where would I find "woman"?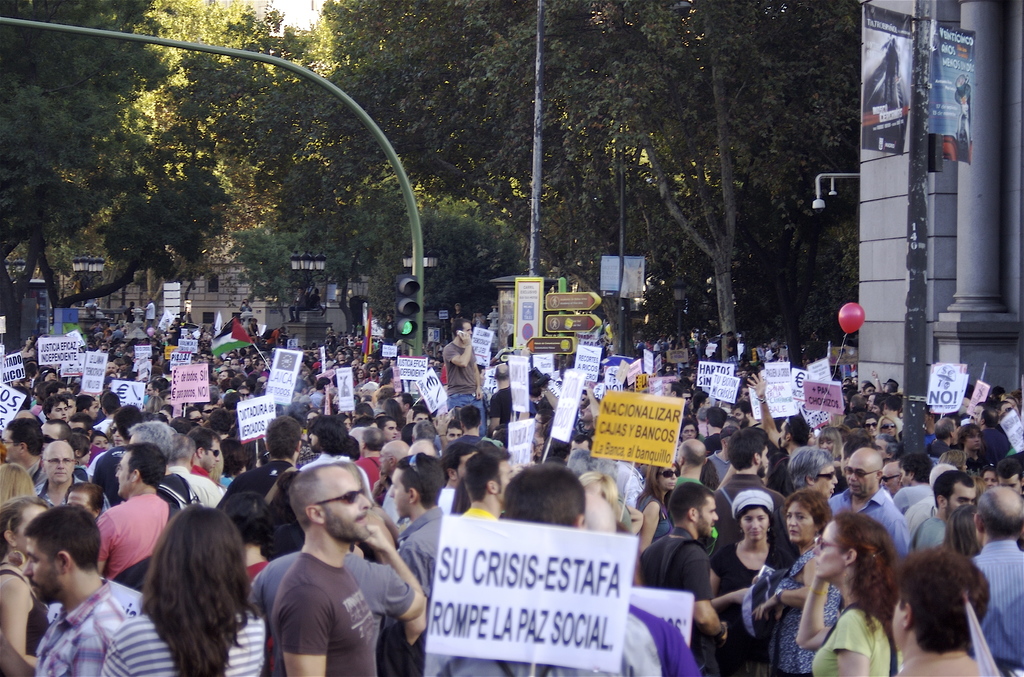
At (710, 484, 798, 676).
